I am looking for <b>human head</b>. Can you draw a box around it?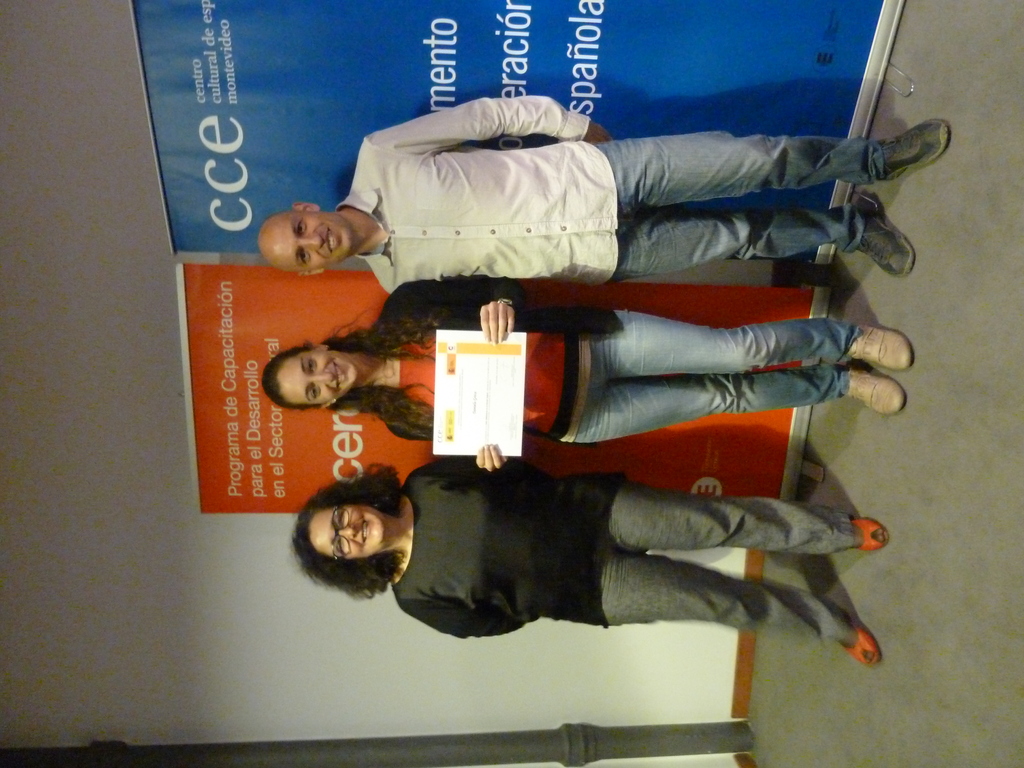
Sure, the bounding box is pyautogui.locateOnScreen(255, 200, 360, 274).
